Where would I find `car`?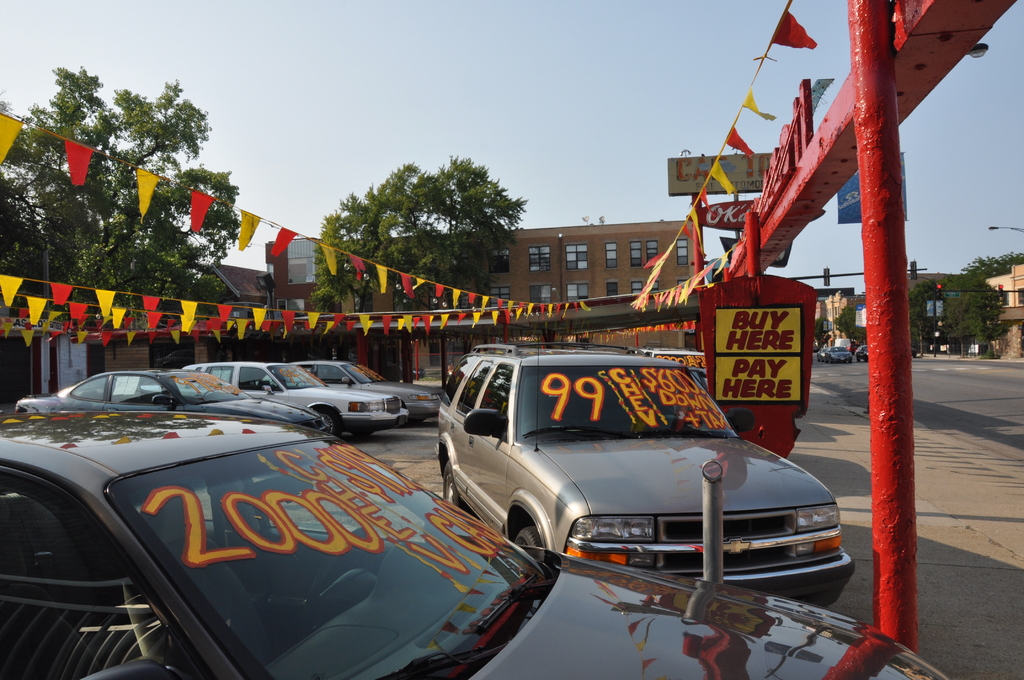
At (left=858, top=344, right=868, bottom=364).
